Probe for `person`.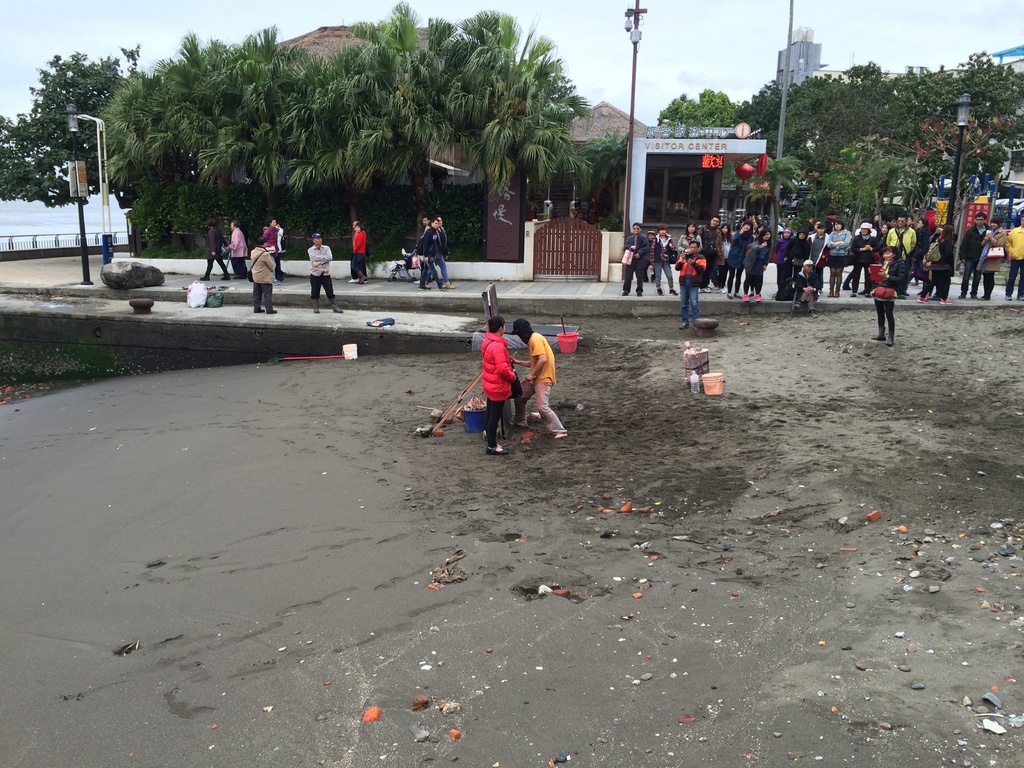
Probe result: 407/216/440/286.
